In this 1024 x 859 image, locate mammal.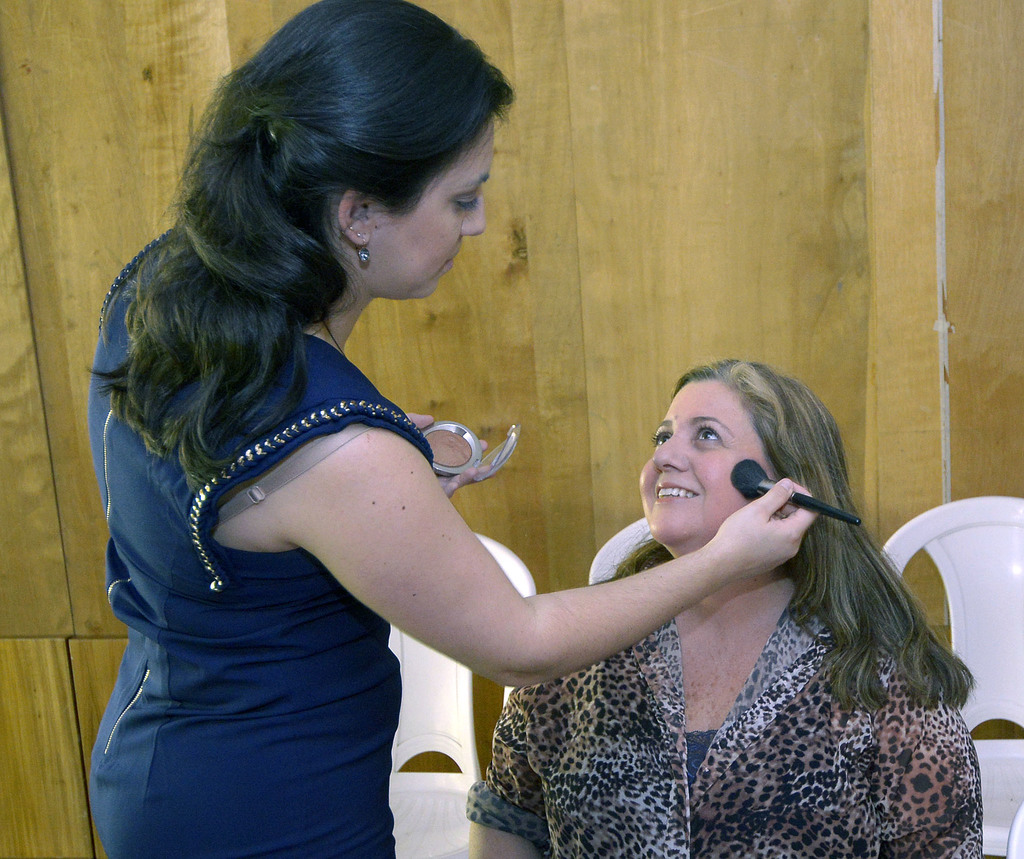
Bounding box: x1=79, y1=41, x2=690, y2=858.
